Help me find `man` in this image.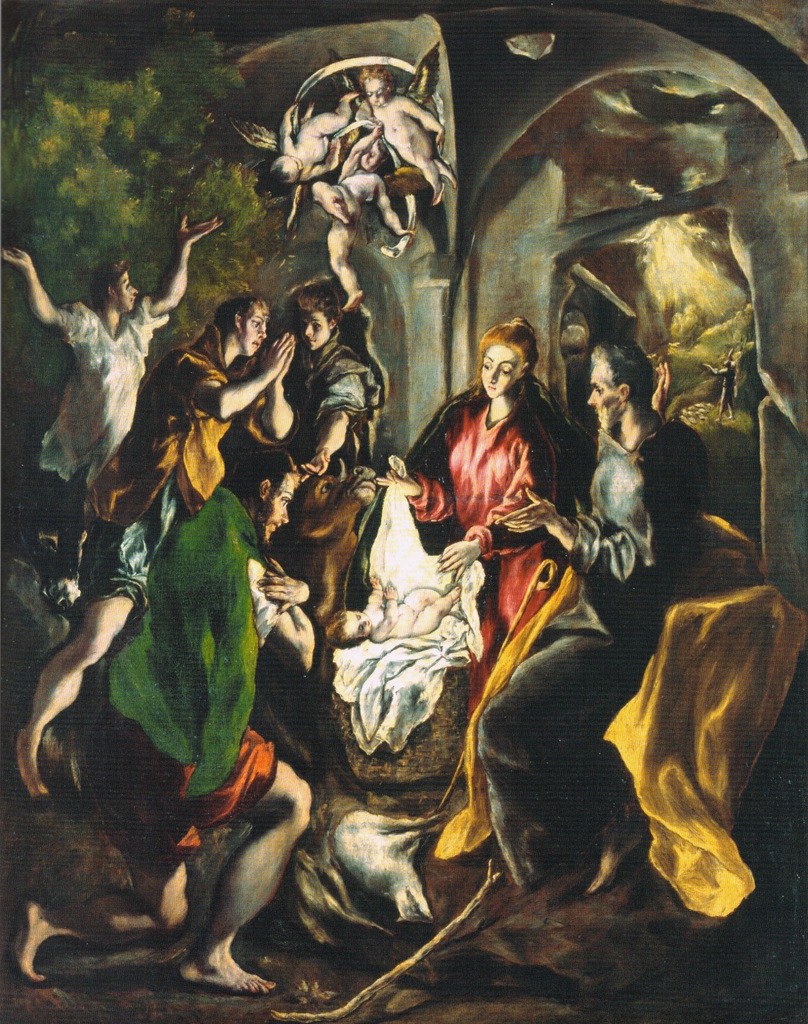
Found it: select_region(468, 335, 711, 897).
